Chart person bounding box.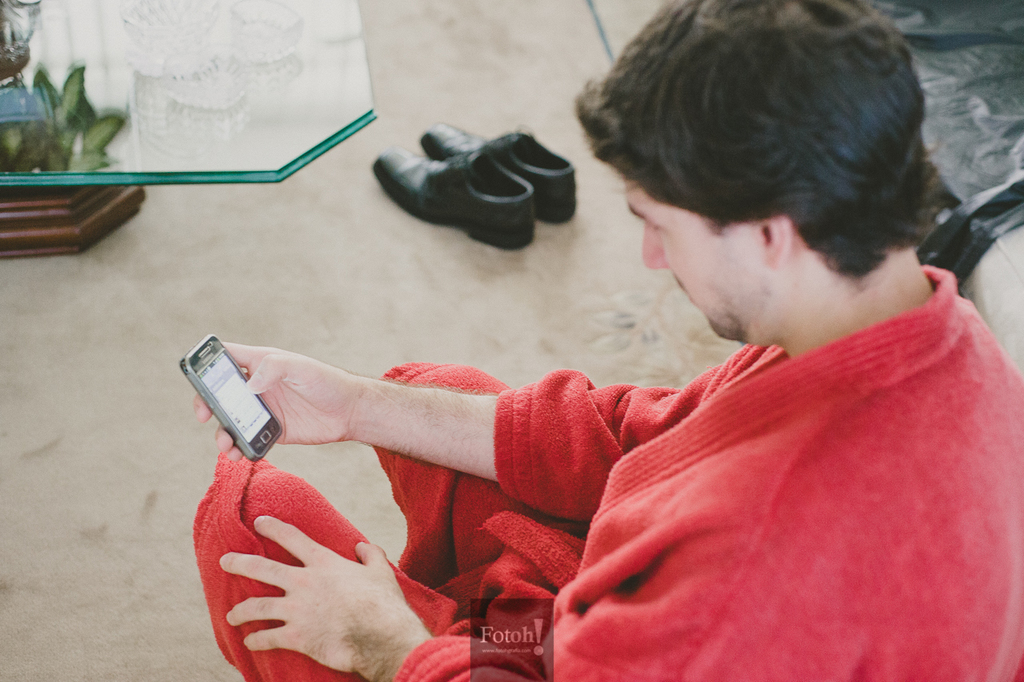
Charted: crop(193, 0, 1023, 681).
